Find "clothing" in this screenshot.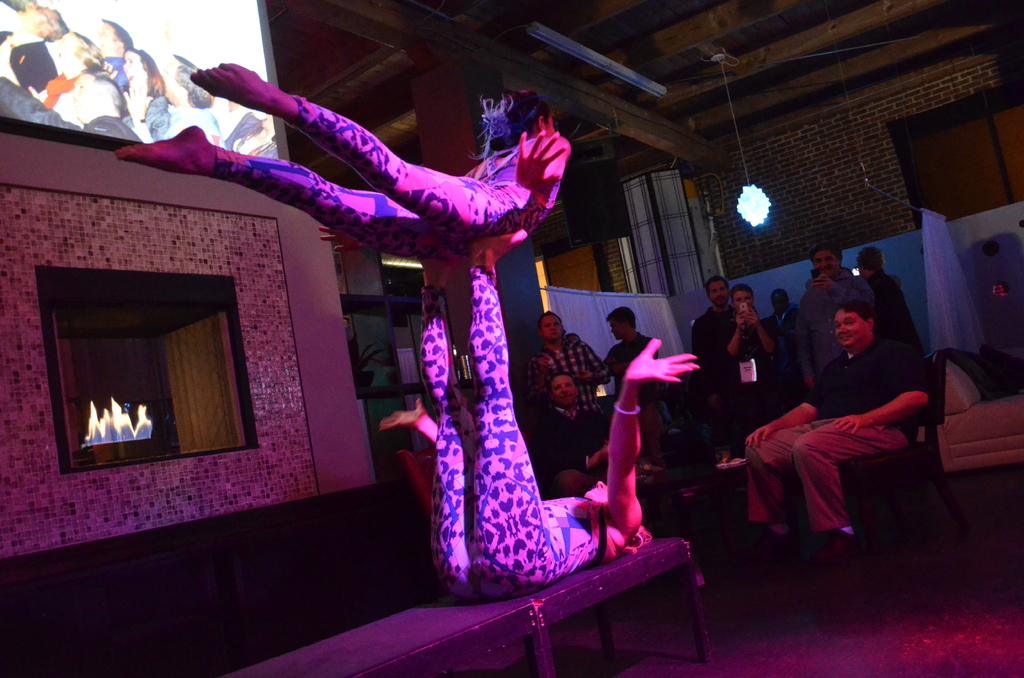
The bounding box for "clothing" is 202,90,508,257.
